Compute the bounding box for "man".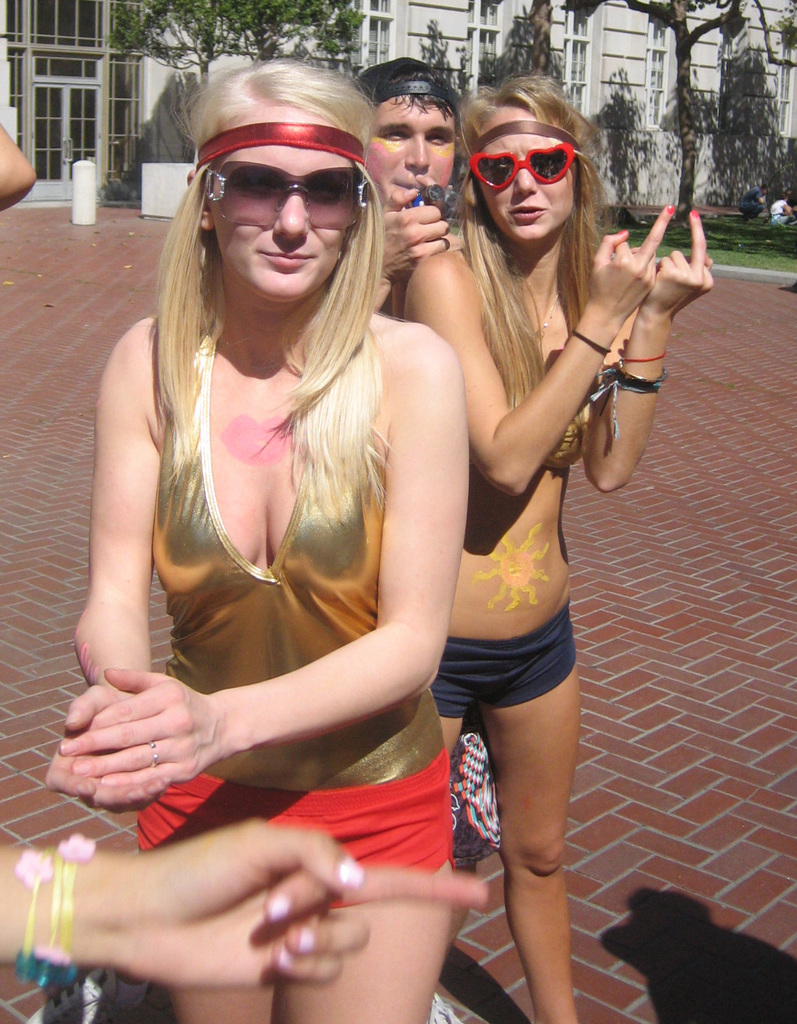
region(356, 56, 458, 322).
